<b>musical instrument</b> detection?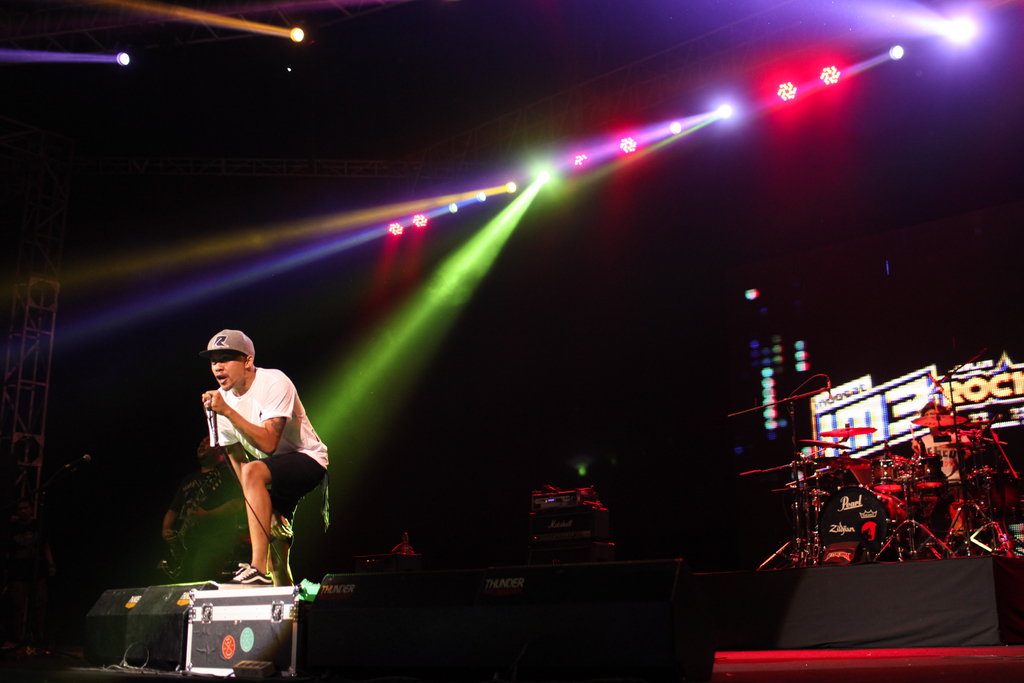
913/411/970/434
